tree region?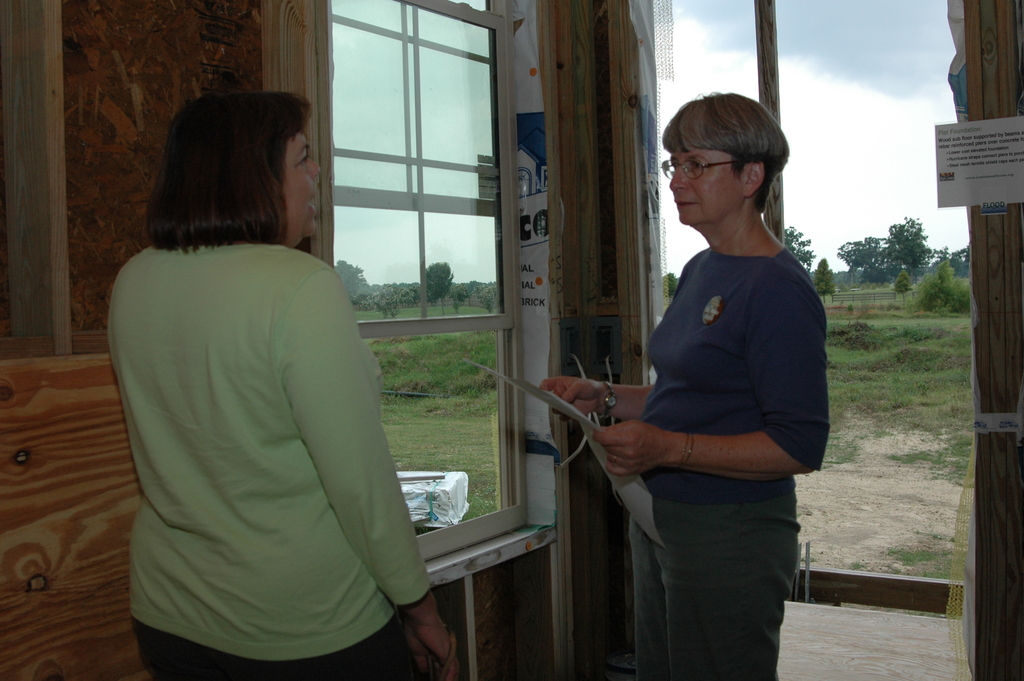
Rect(908, 260, 977, 322)
